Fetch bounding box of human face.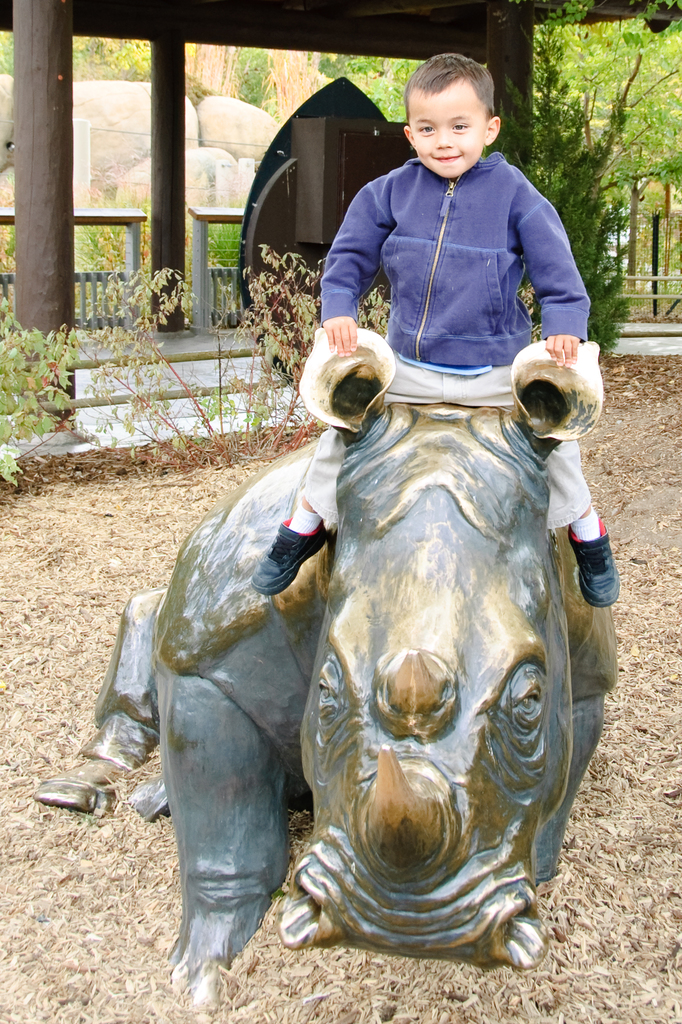
Bbox: bbox=(409, 82, 486, 176).
